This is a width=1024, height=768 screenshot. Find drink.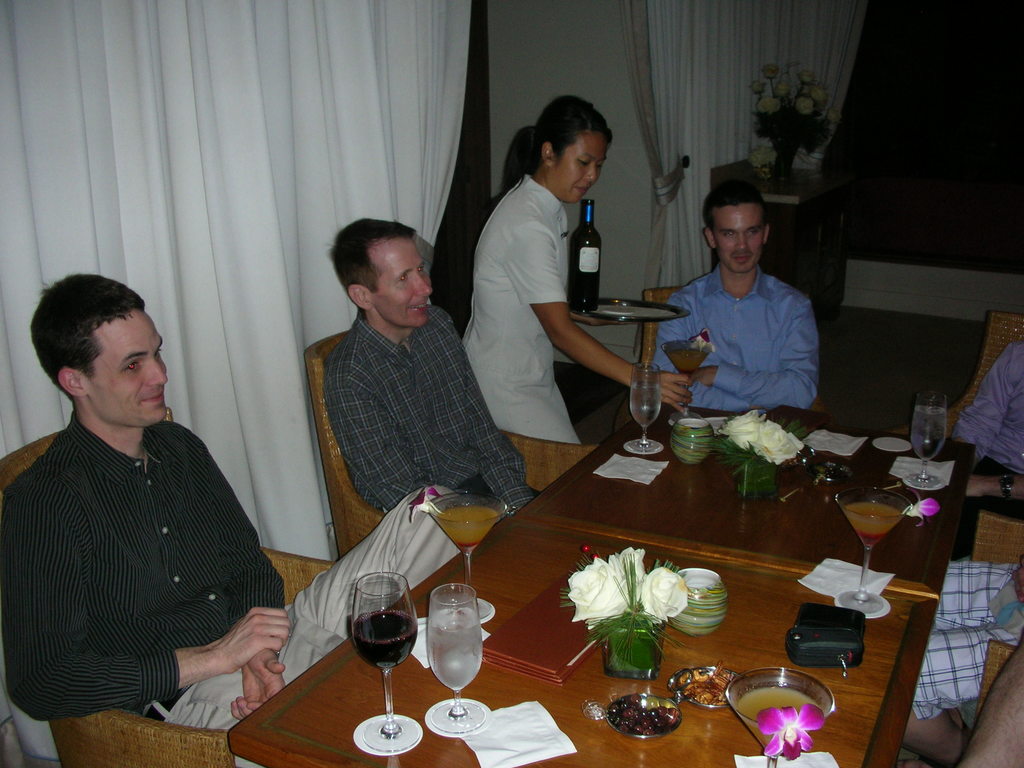
Bounding box: bbox=(908, 407, 946, 461).
